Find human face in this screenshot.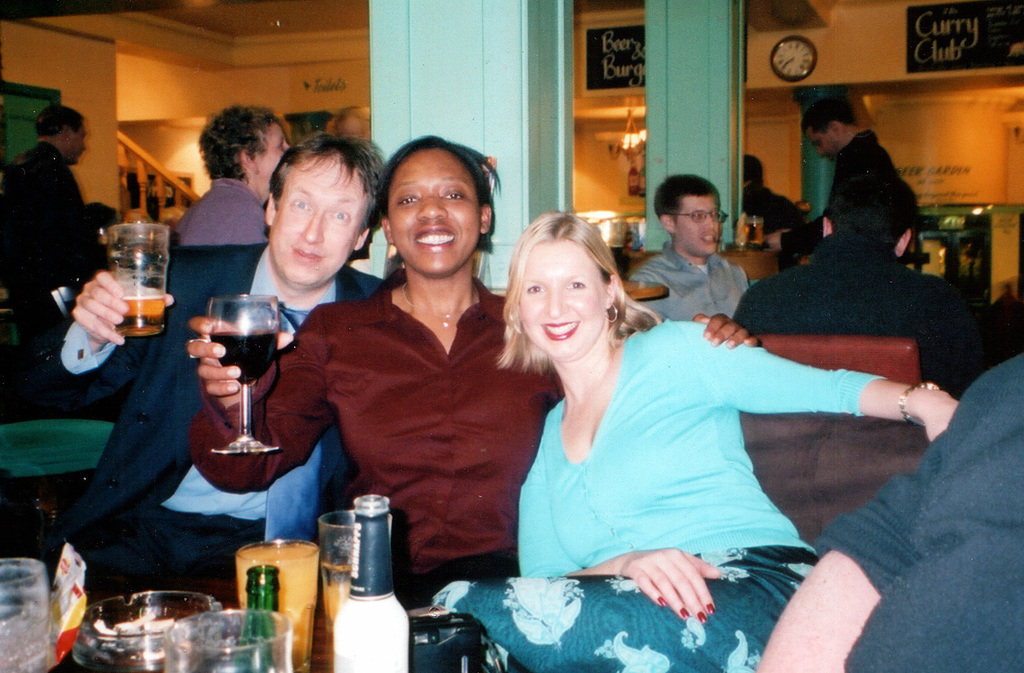
The bounding box for human face is (69,115,86,162).
